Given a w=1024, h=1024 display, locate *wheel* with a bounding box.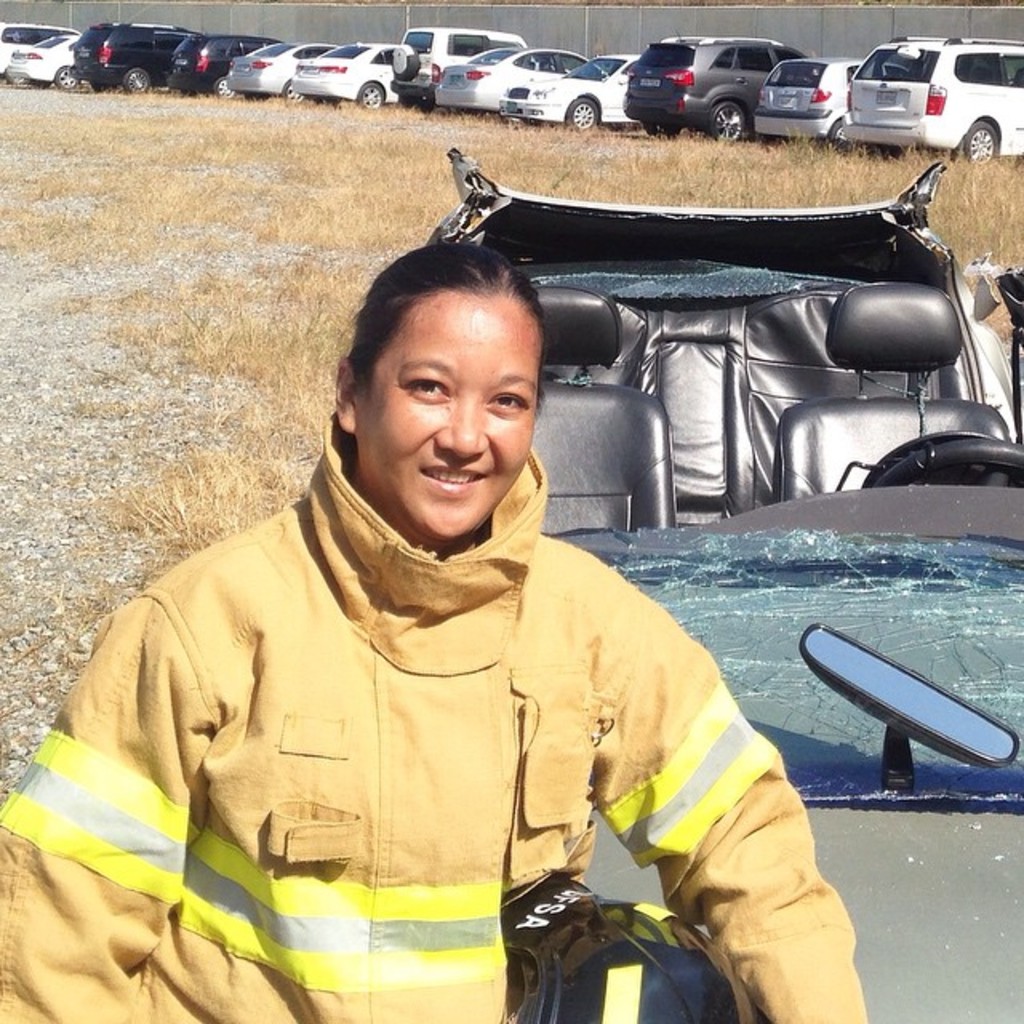
Located: box(214, 78, 237, 98).
